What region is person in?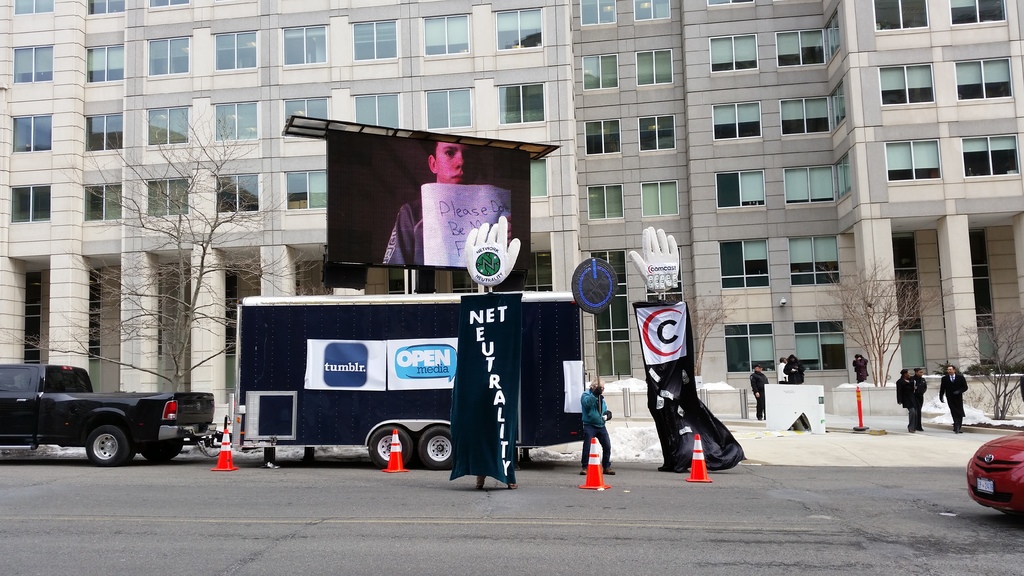
(left=782, top=353, right=806, bottom=385).
